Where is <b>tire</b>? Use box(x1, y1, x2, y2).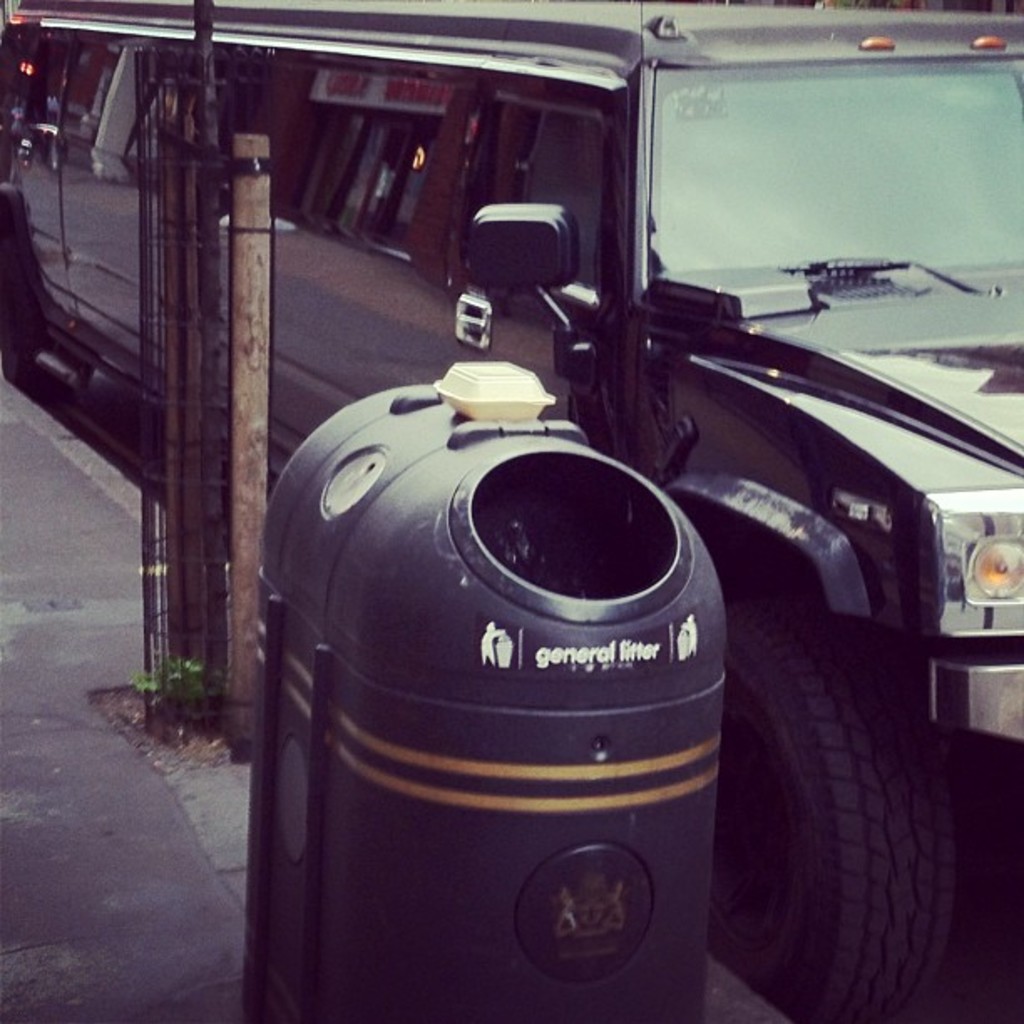
box(713, 612, 972, 1002).
